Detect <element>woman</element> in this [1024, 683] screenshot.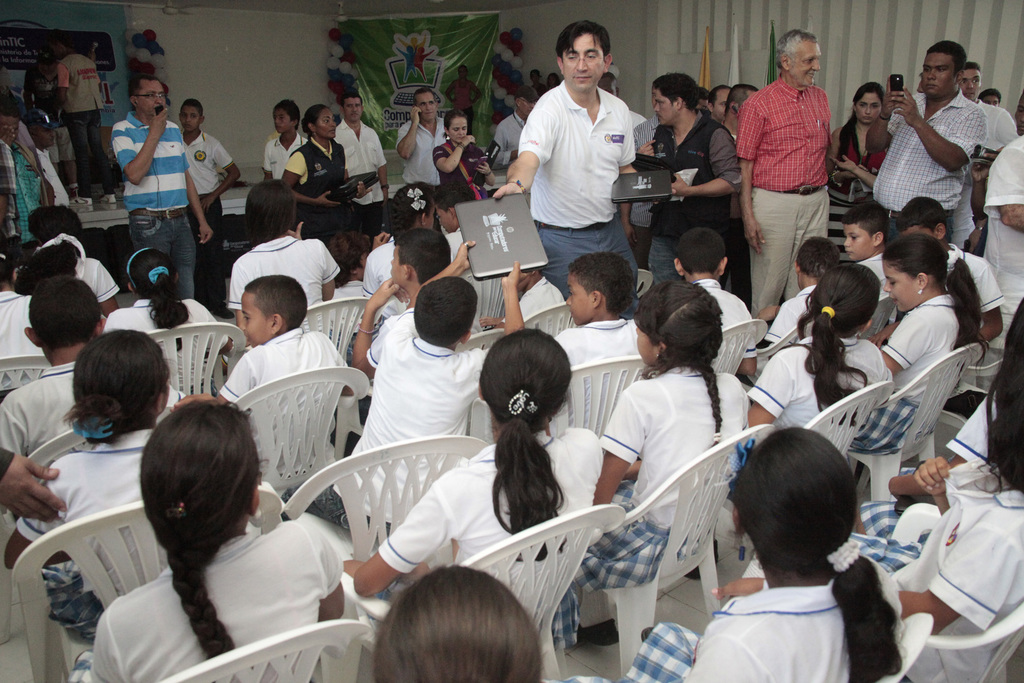
Detection: x1=282, y1=107, x2=369, y2=252.
